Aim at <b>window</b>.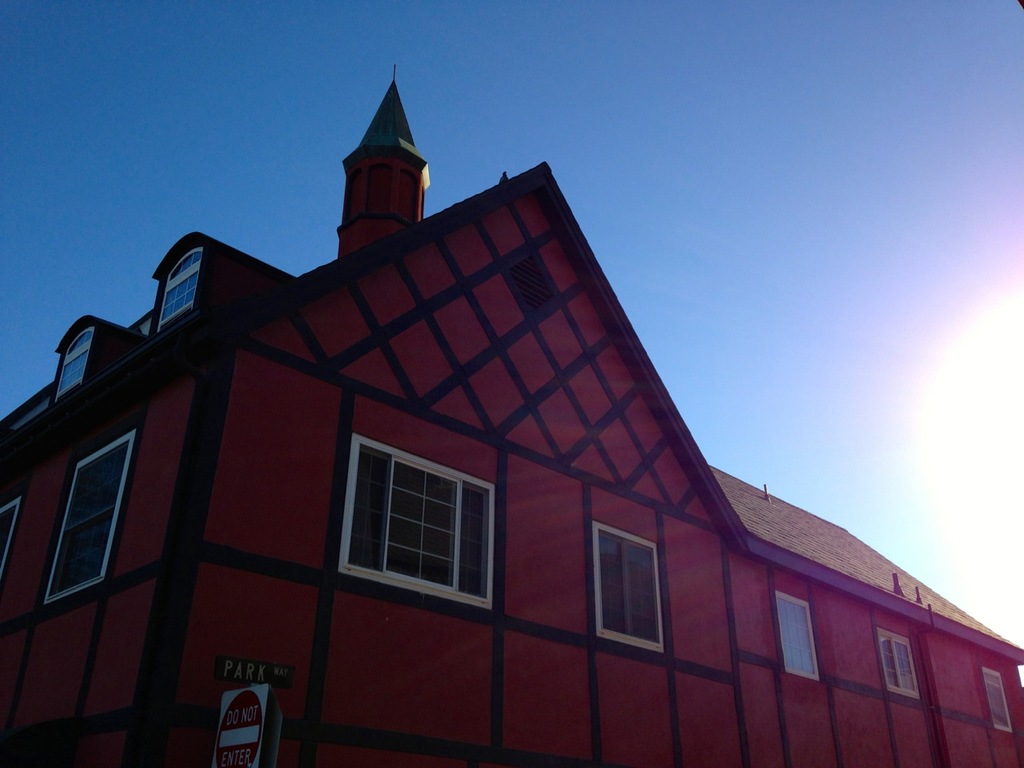
Aimed at <bbox>46, 427, 131, 599</bbox>.
